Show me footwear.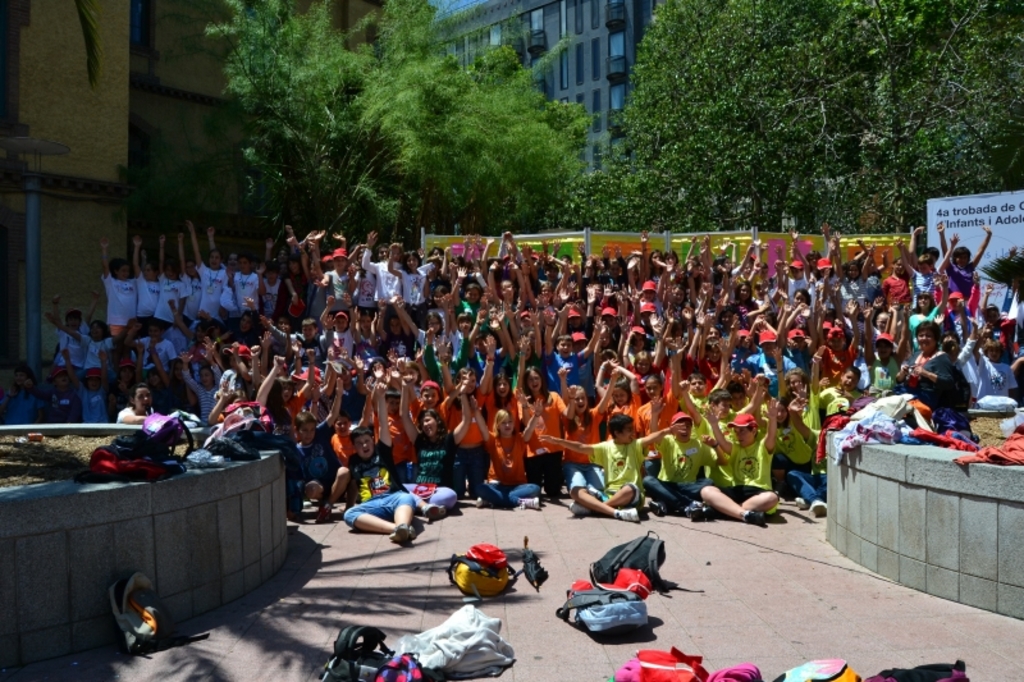
footwear is here: BBox(426, 507, 447, 516).
